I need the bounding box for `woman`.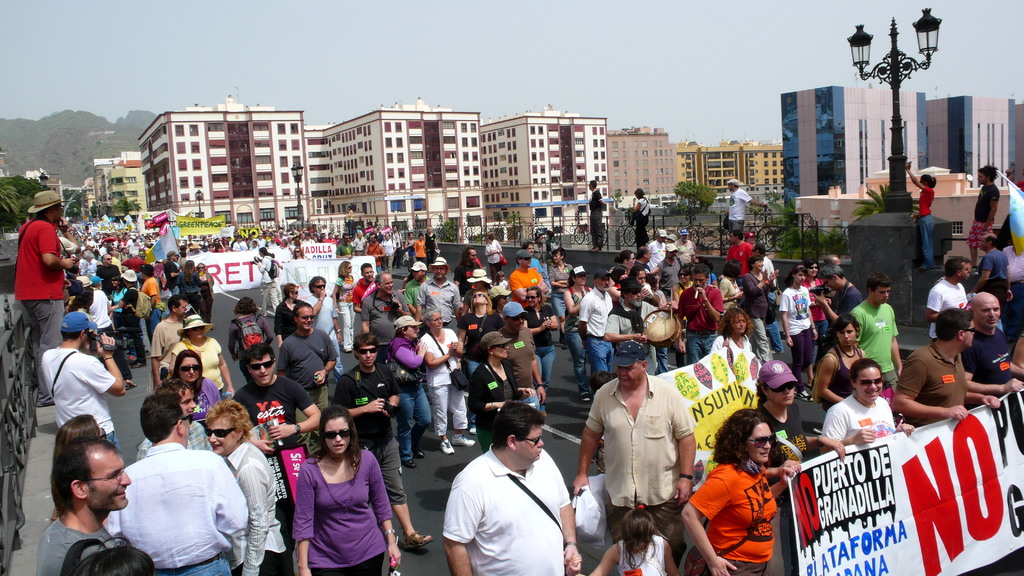
Here it is: x1=417, y1=310, x2=476, y2=454.
